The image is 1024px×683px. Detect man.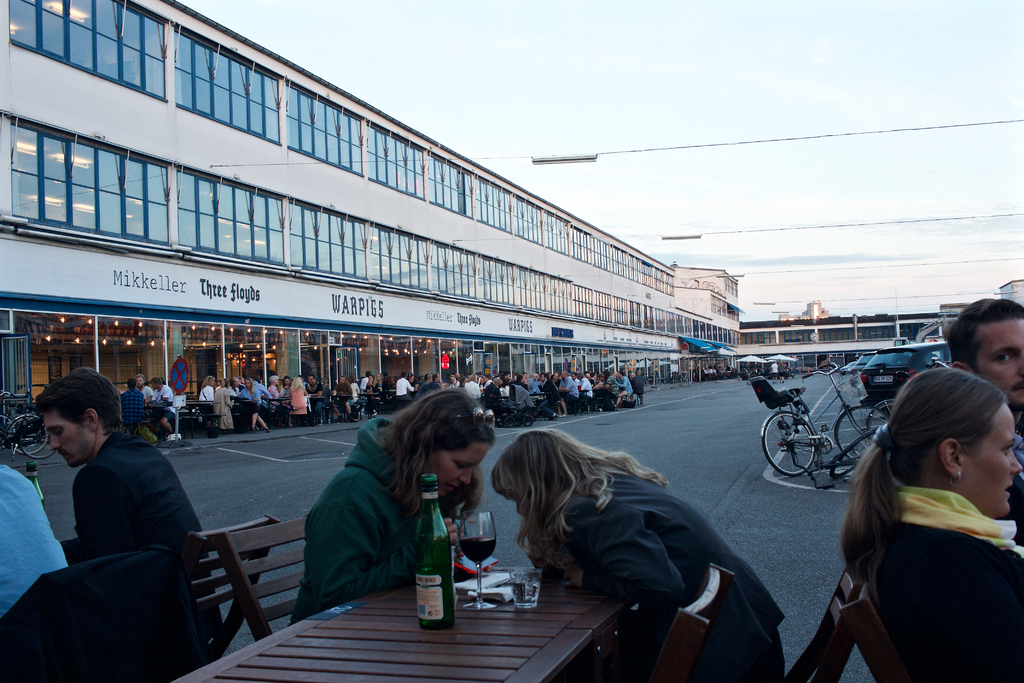
Detection: box(949, 293, 1023, 541).
